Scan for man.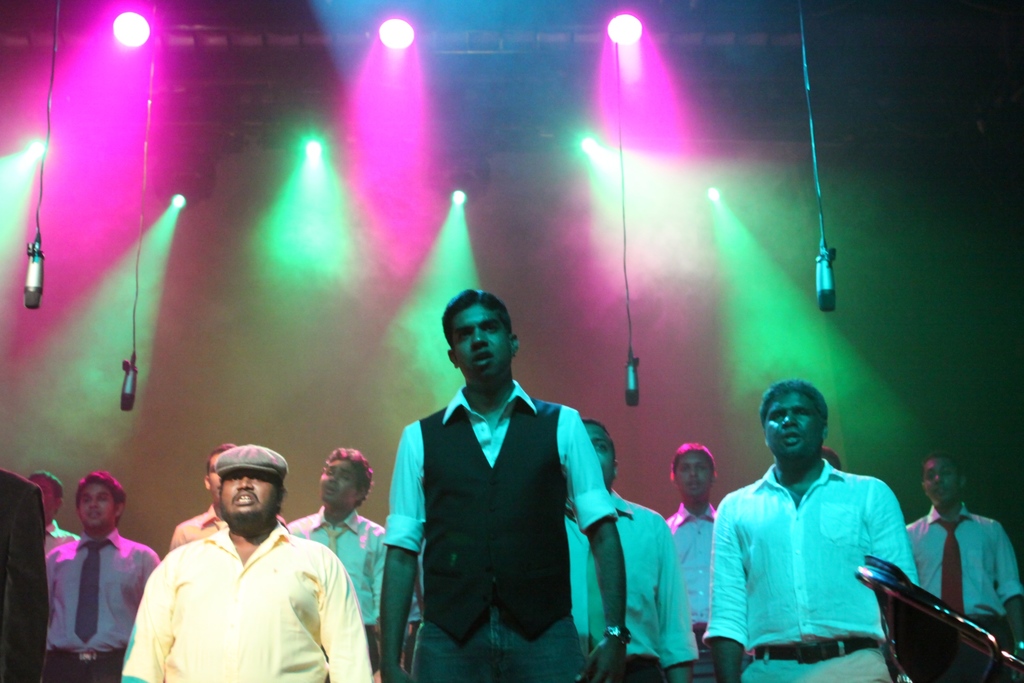
Scan result: [x1=709, y1=373, x2=922, y2=682].
